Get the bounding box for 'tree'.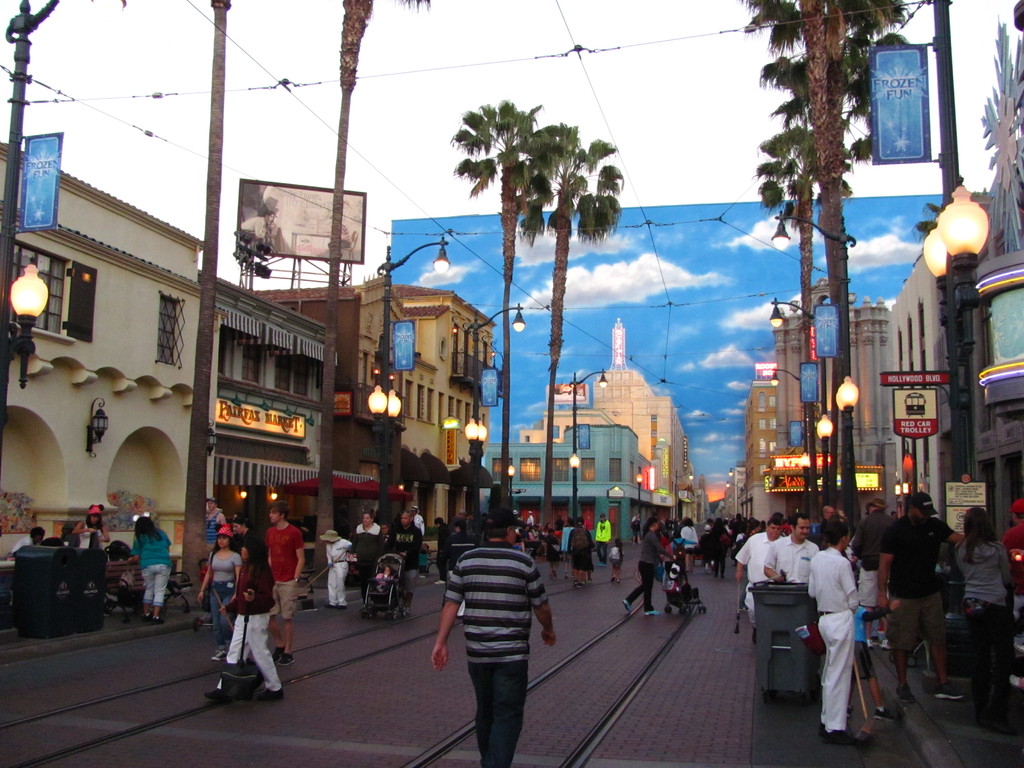
bbox(306, 0, 433, 584).
